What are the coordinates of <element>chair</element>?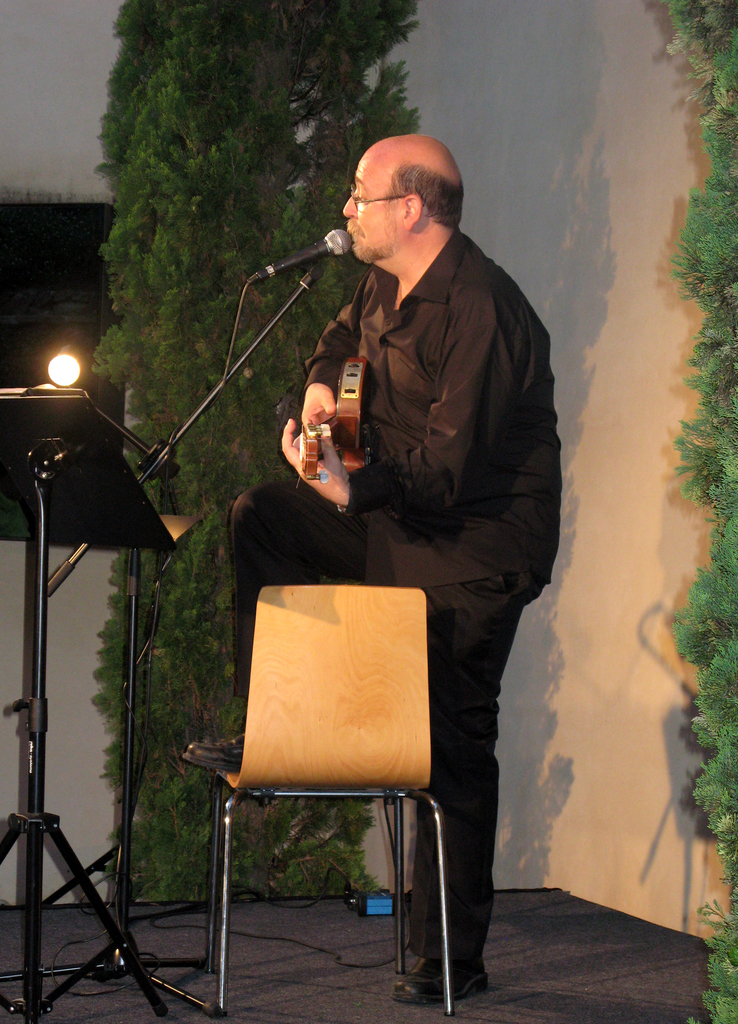
[x1=179, y1=564, x2=456, y2=1019].
